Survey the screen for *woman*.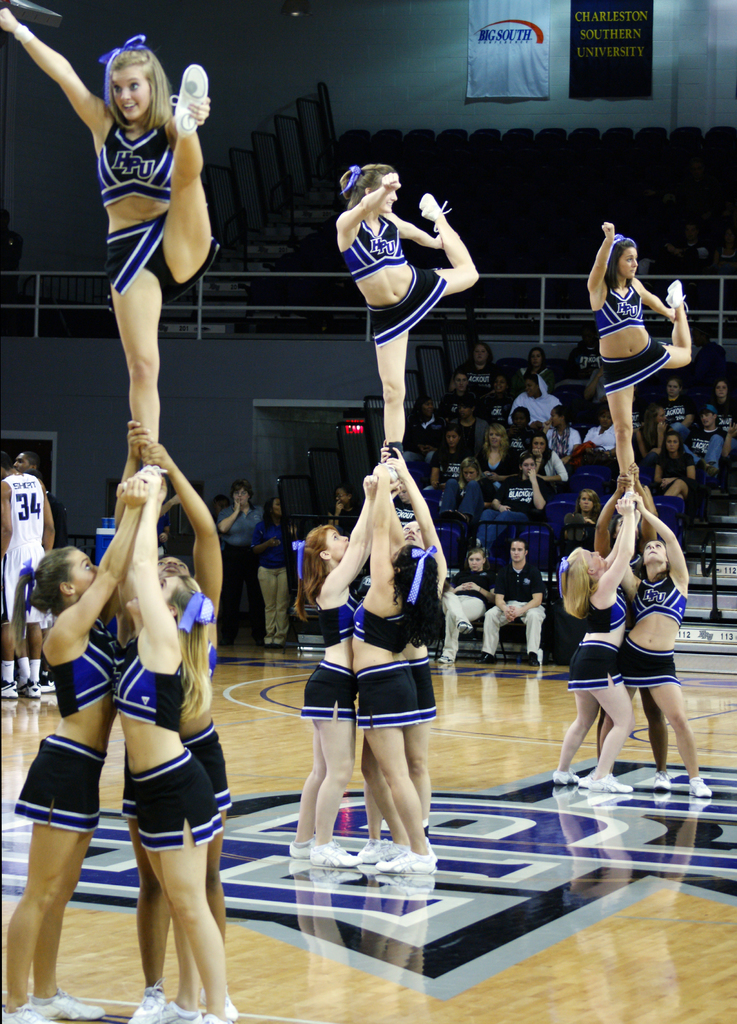
Survey found: left=116, top=468, right=232, bottom=1023.
